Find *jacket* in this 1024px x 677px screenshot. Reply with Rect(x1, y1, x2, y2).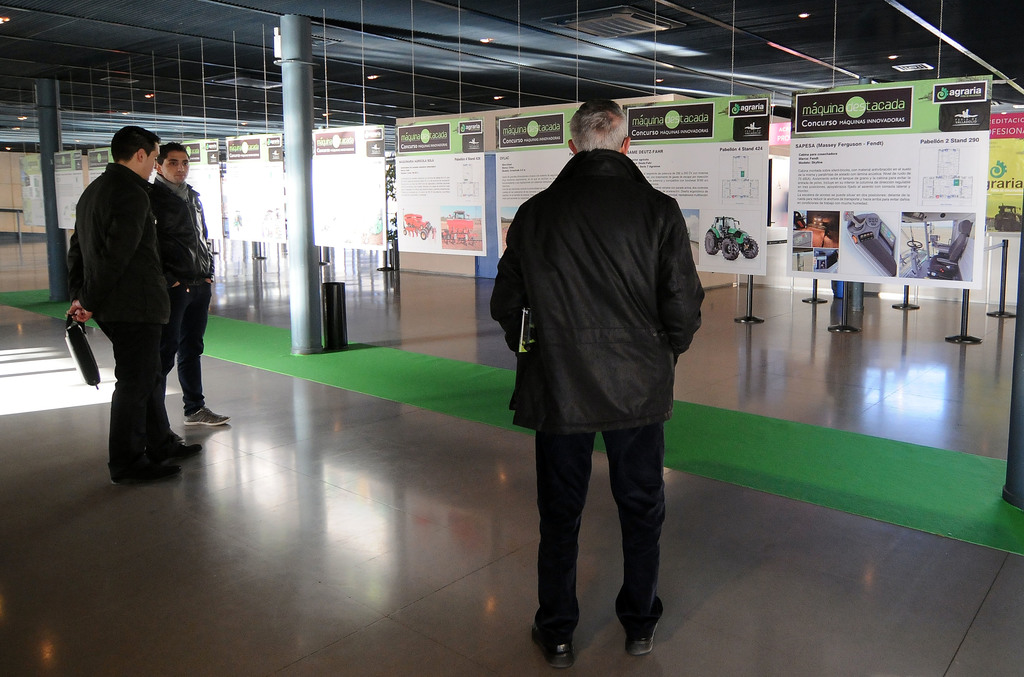
Rect(150, 175, 220, 282).
